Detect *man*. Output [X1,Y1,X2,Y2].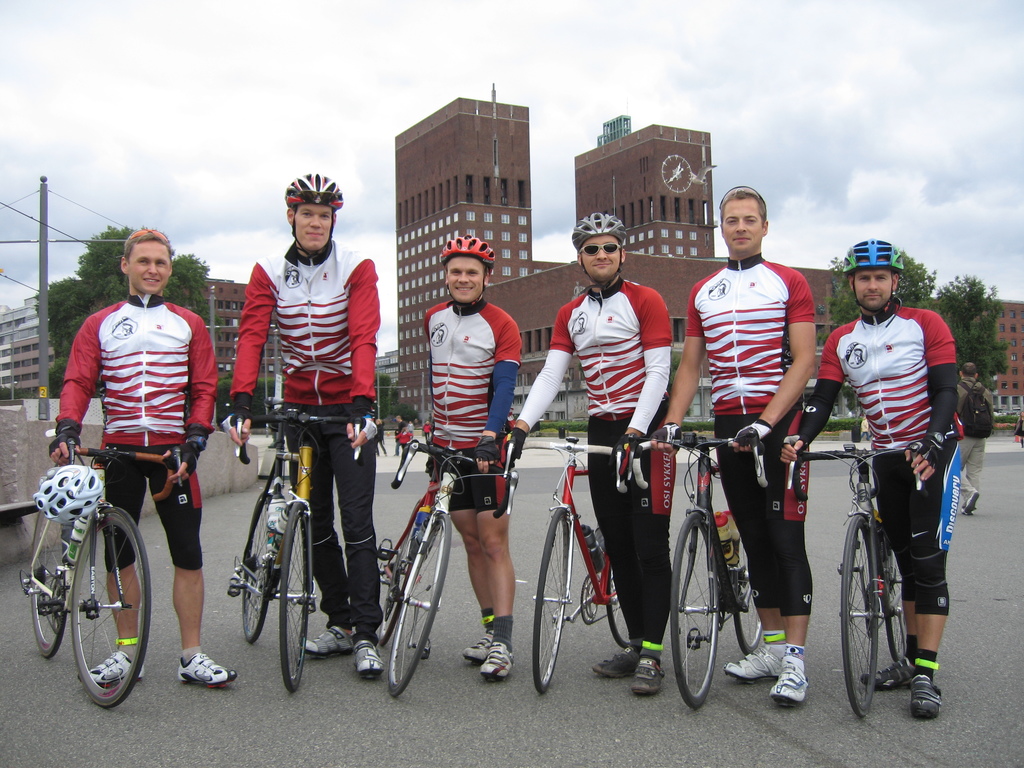
[779,237,954,716].
